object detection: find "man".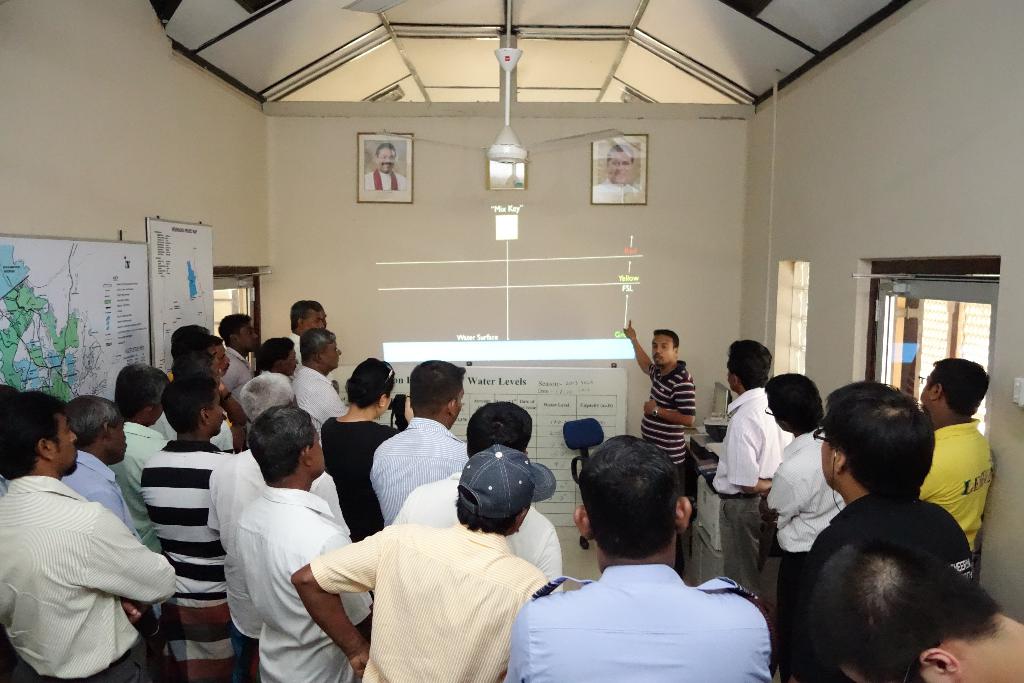
crop(246, 334, 291, 373).
